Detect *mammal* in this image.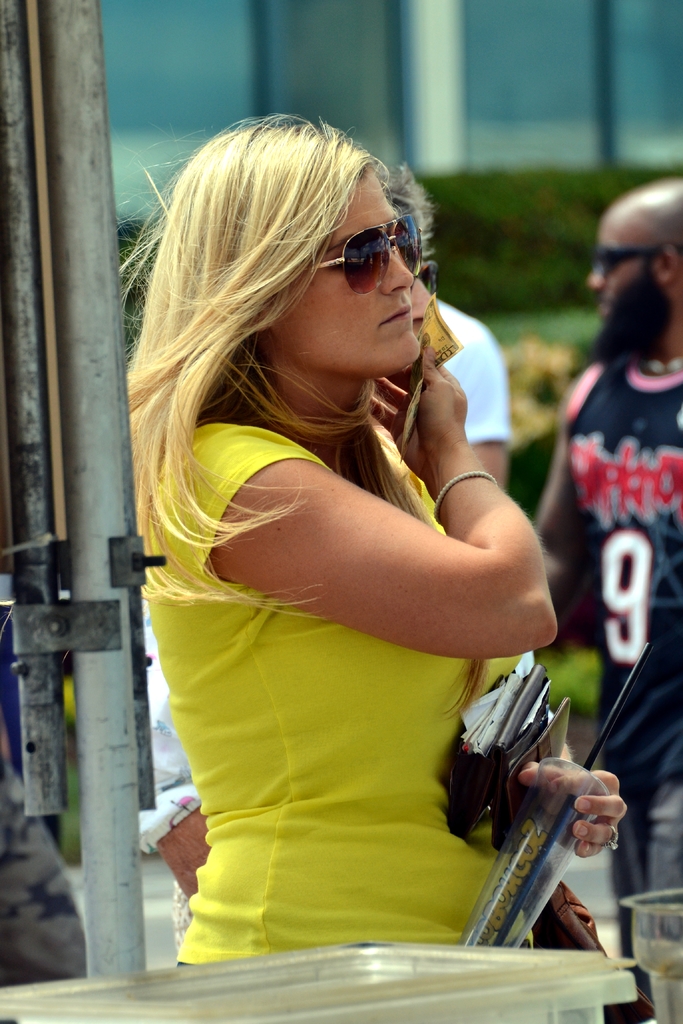
Detection: locate(522, 168, 682, 1023).
